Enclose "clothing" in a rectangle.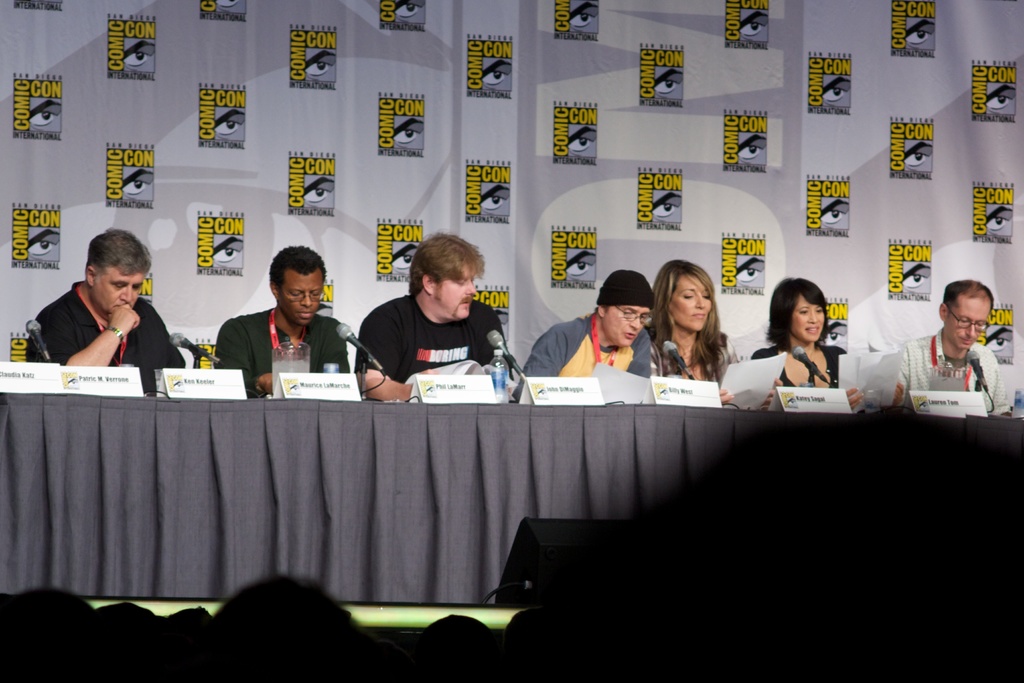
crop(893, 323, 1010, 423).
